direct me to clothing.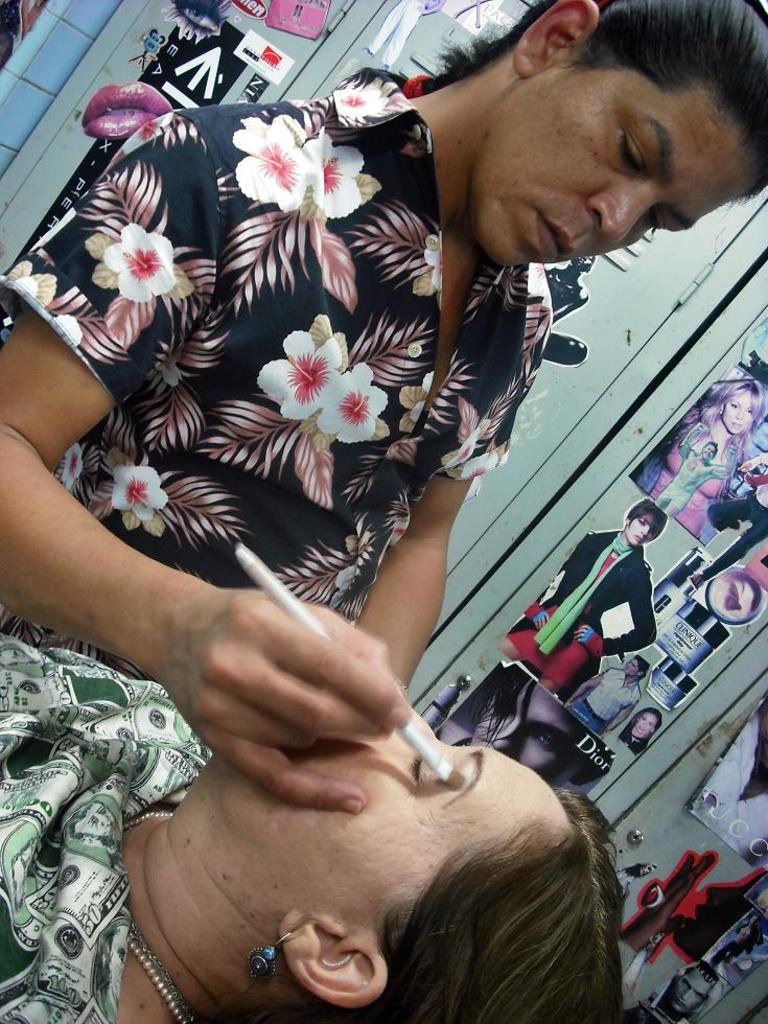
Direction: detection(0, 56, 556, 632).
